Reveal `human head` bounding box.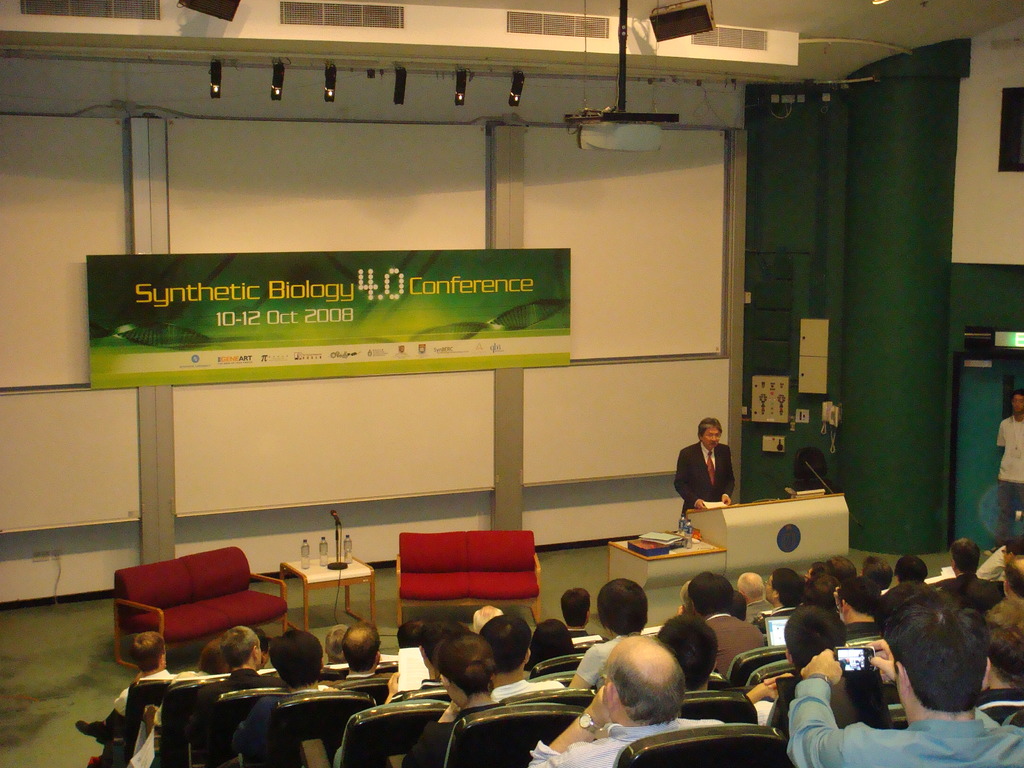
Revealed: Rect(324, 625, 346, 664).
